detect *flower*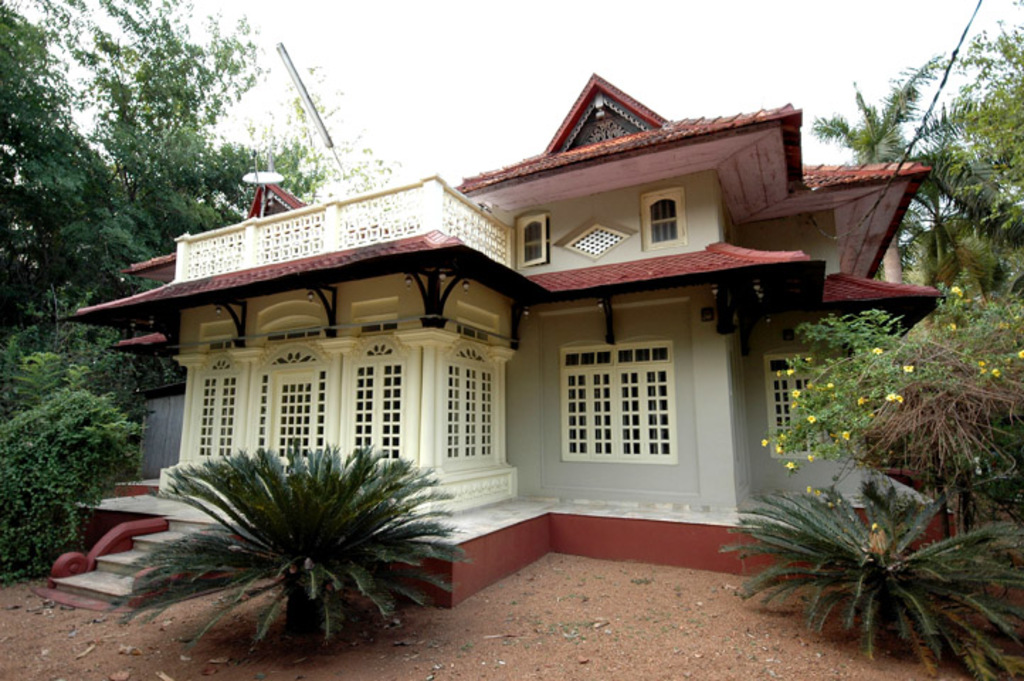
[x1=1015, y1=346, x2=1023, y2=362]
